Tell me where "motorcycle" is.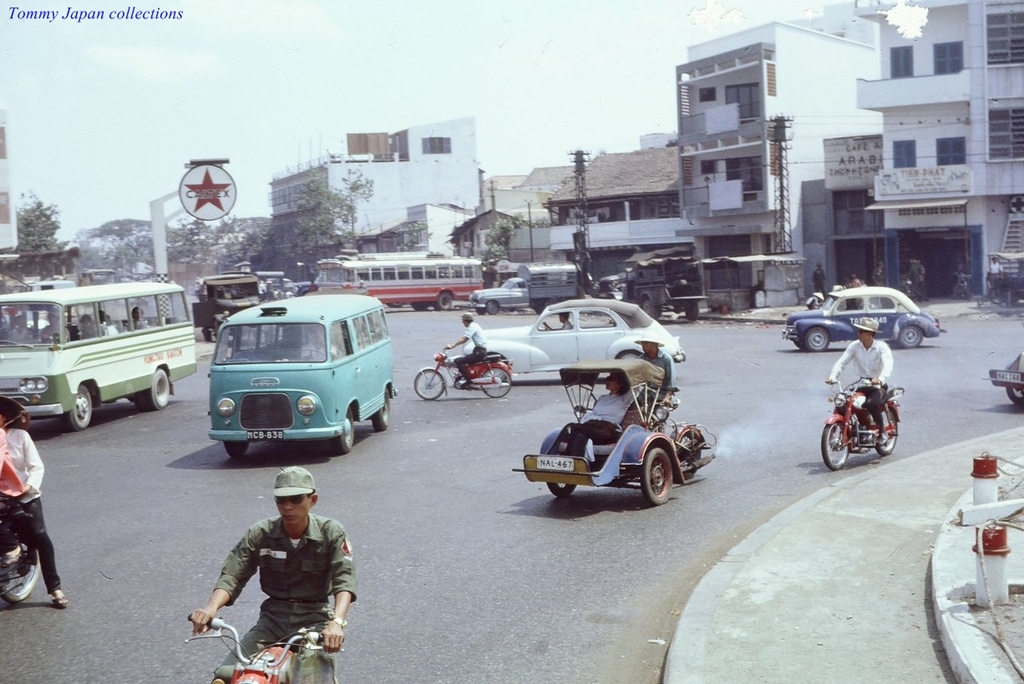
"motorcycle" is at l=818, t=377, r=903, b=472.
